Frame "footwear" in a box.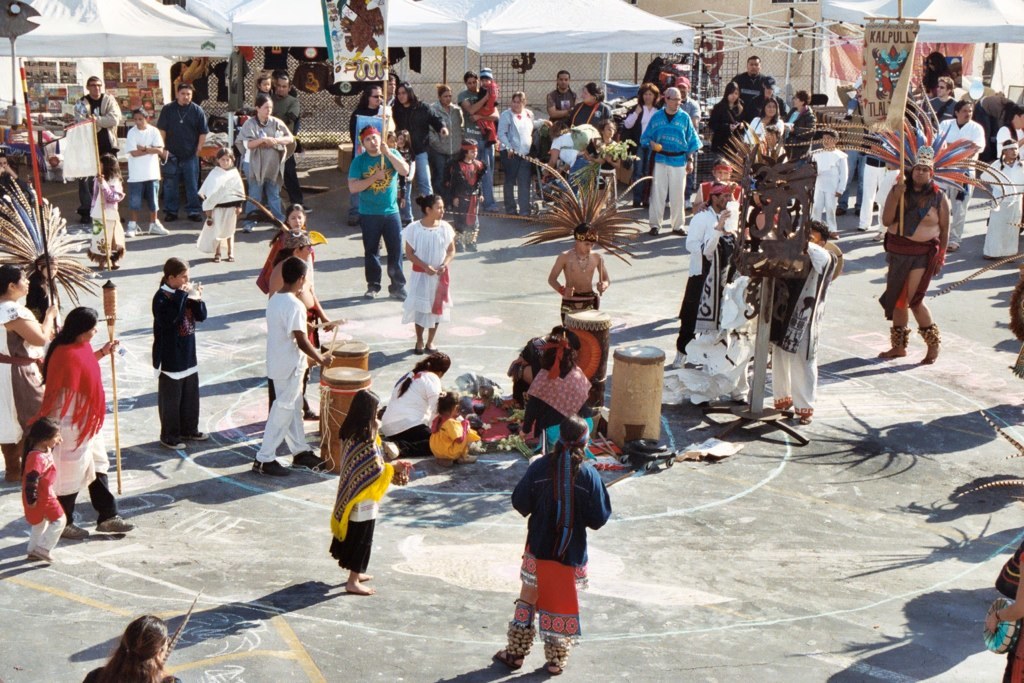
(156,435,187,455).
